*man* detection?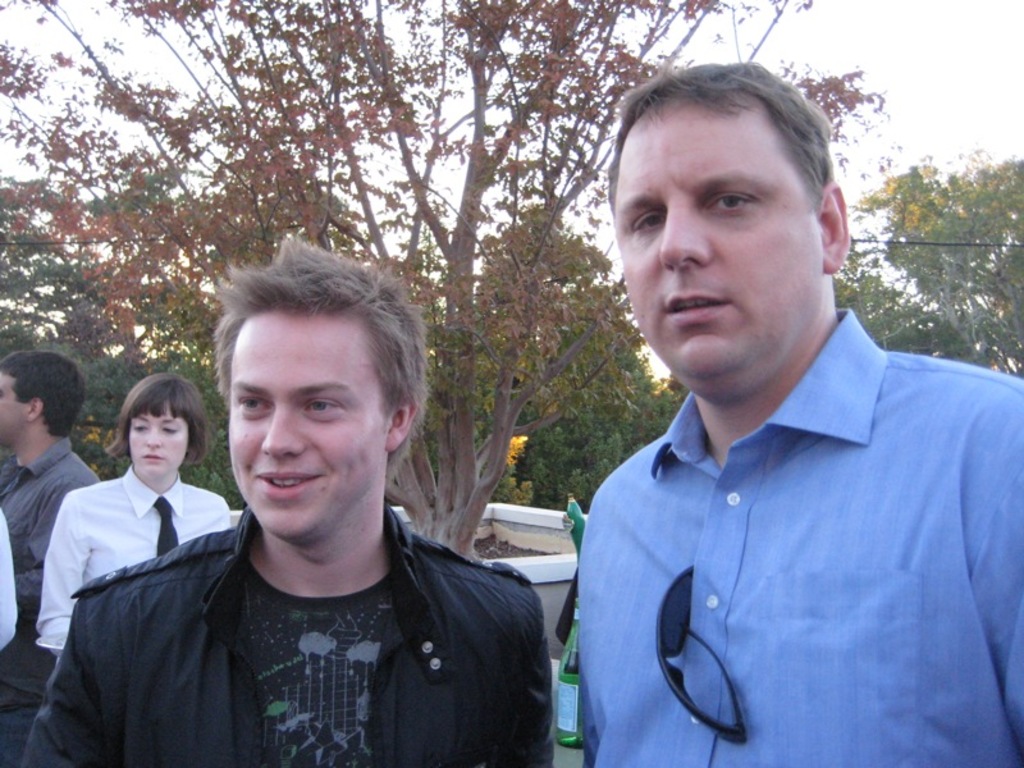
bbox=[539, 100, 1011, 744]
